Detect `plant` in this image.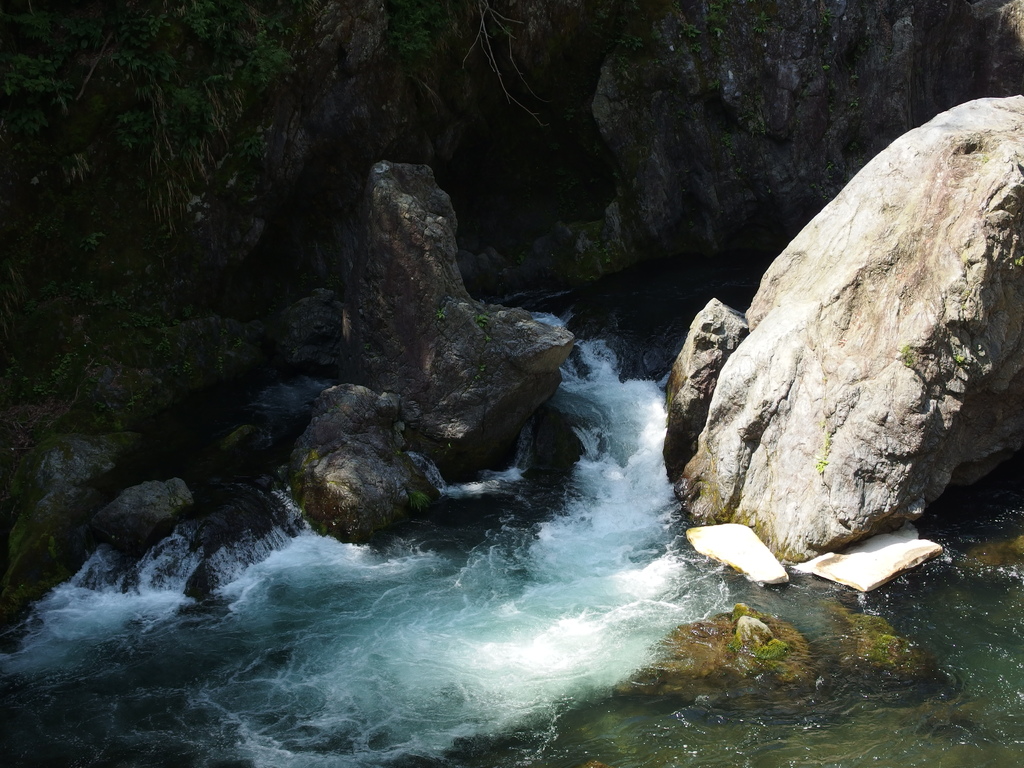
Detection: box(298, 271, 312, 294).
